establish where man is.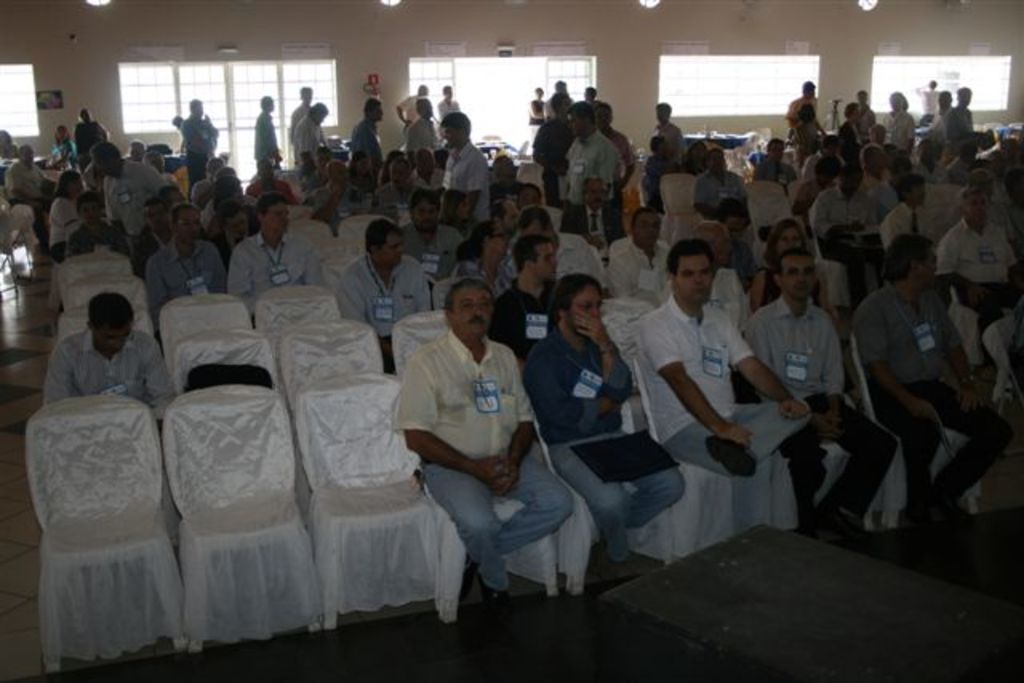
Established at [288, 82, 312, 139].
